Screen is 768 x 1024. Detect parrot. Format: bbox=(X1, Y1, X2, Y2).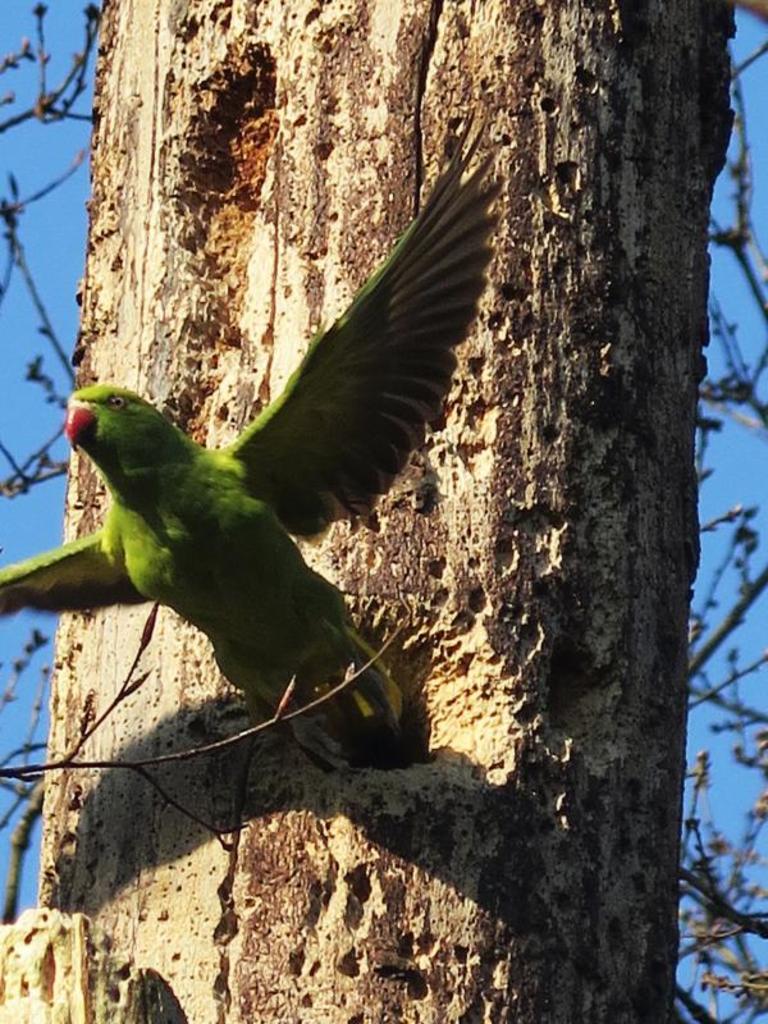
bbox=(0, 104, 484, 852).
